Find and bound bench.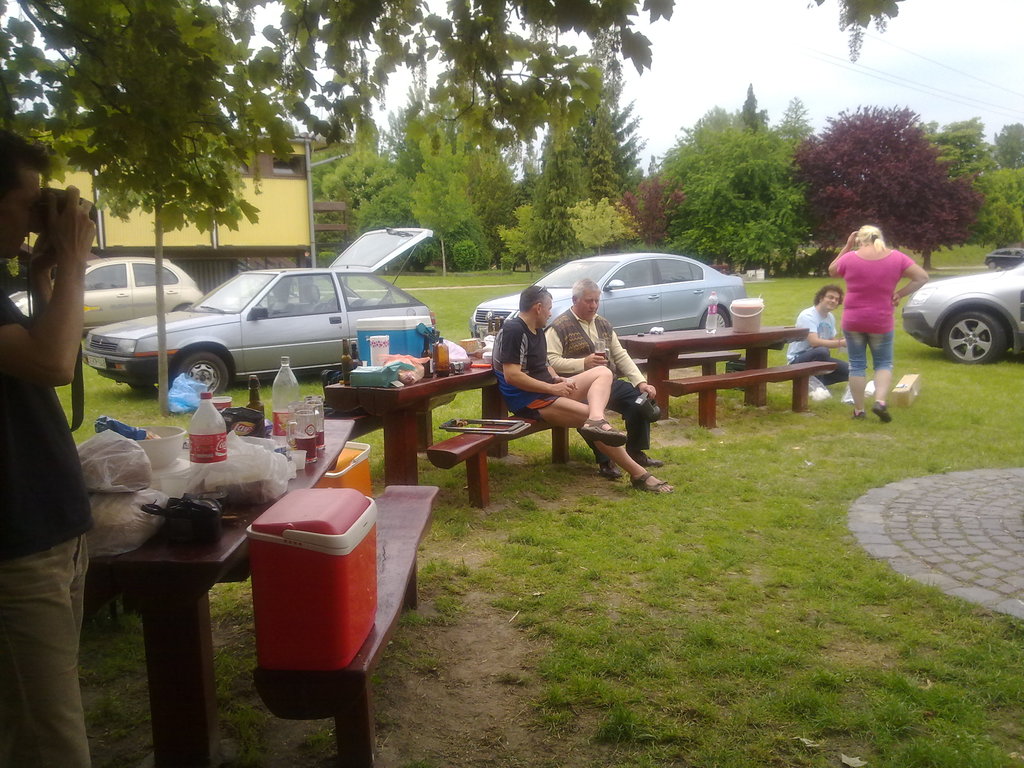
Bound: <box>51,412,342,765</box>.
